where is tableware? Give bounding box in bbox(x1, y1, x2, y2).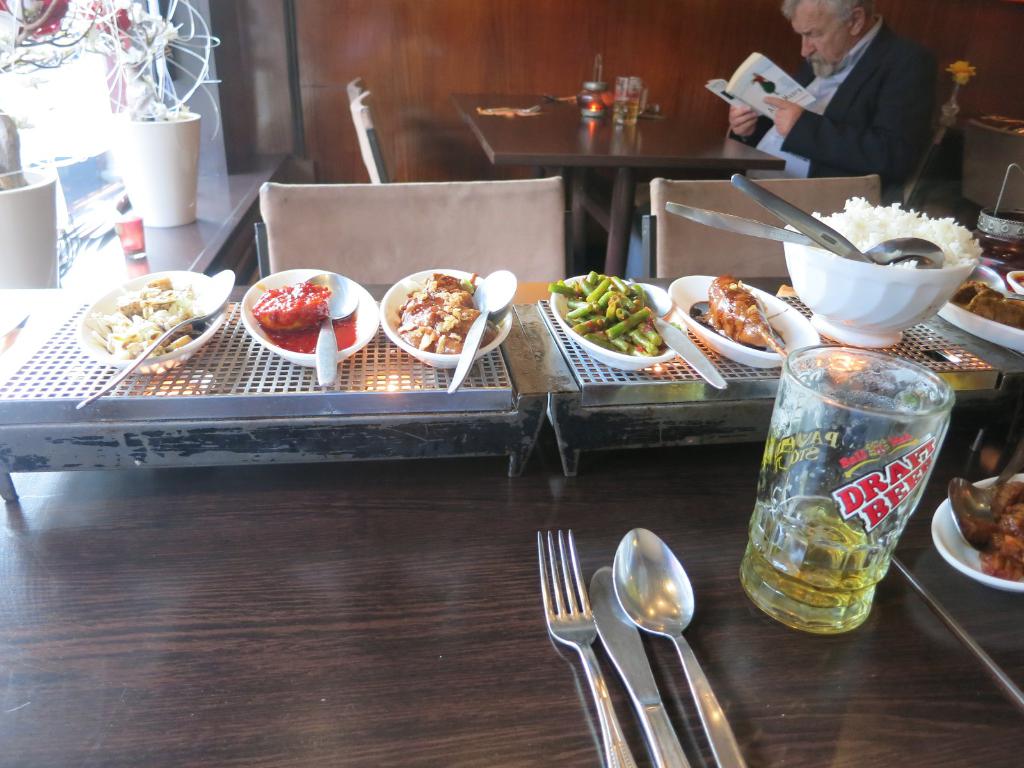
bbox(736, 341, 958, 634).
